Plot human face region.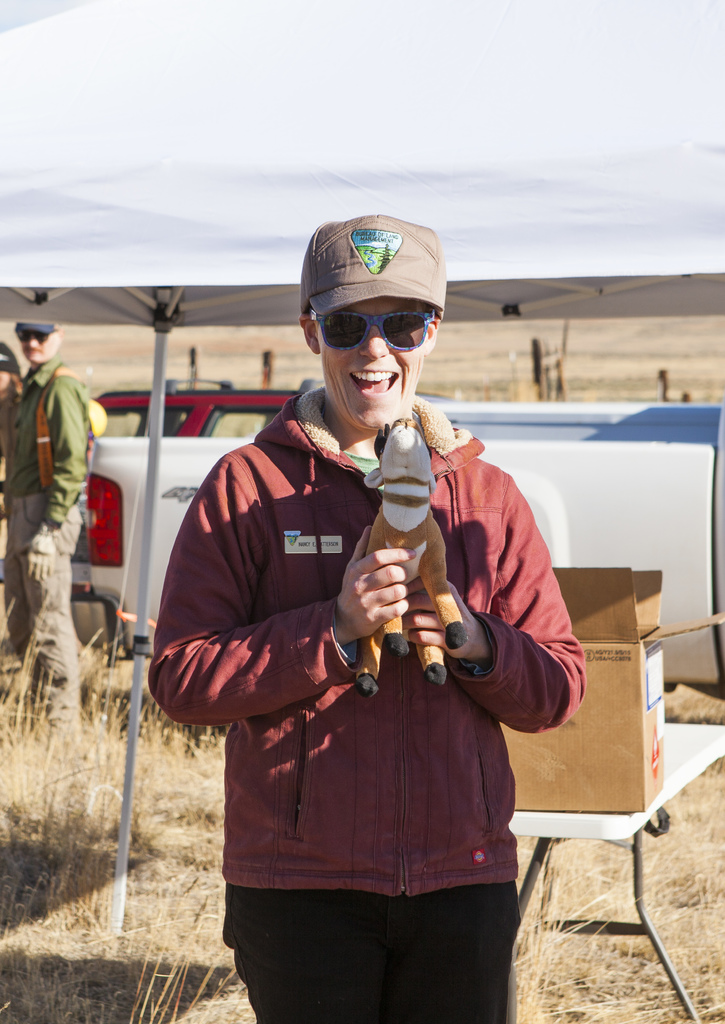
Plotted at [left=15, top=330, right=57, bottom=367].
